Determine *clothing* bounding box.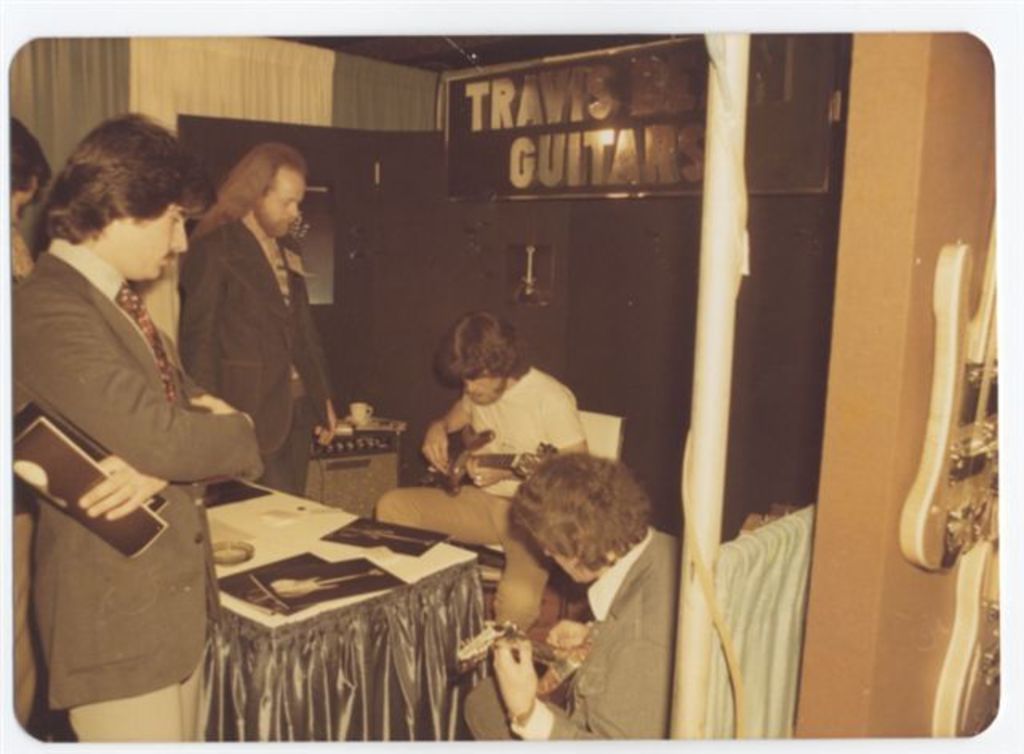
Determined: select_region(374, 367, 587, 629).
